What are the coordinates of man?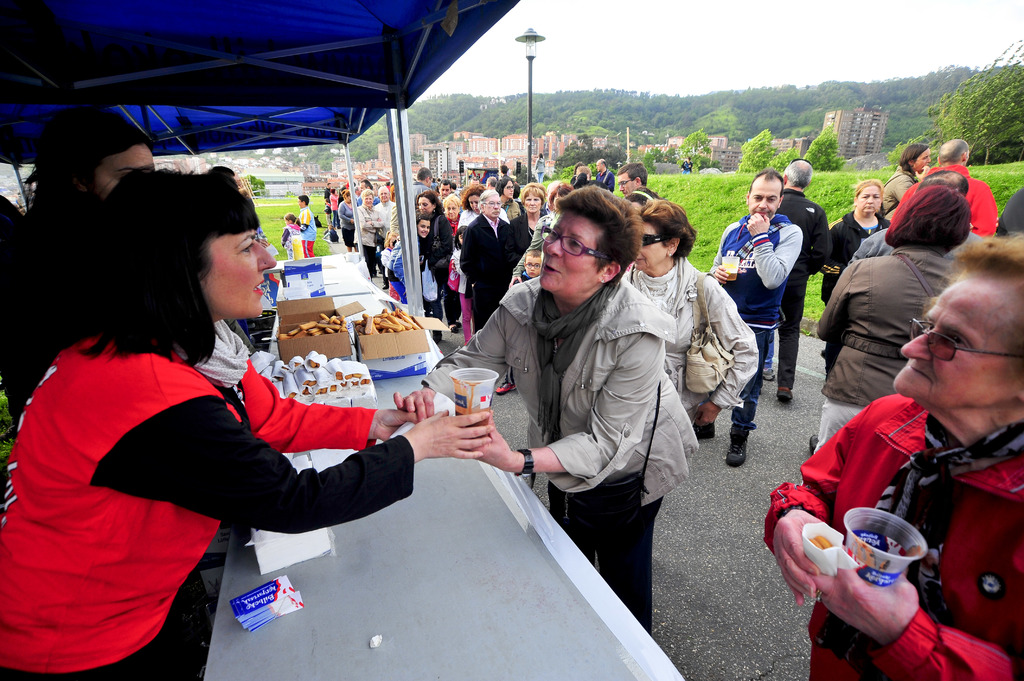
bbox=(356, 179, 378, 205).
